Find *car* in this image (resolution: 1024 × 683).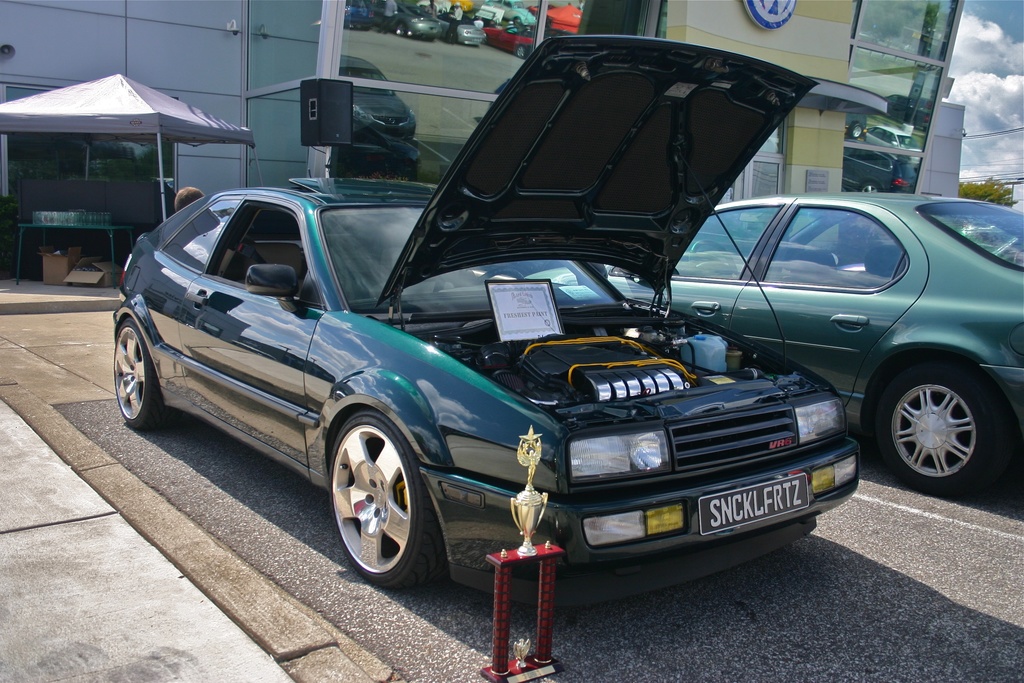
locate(117, 40, 861, 620).
